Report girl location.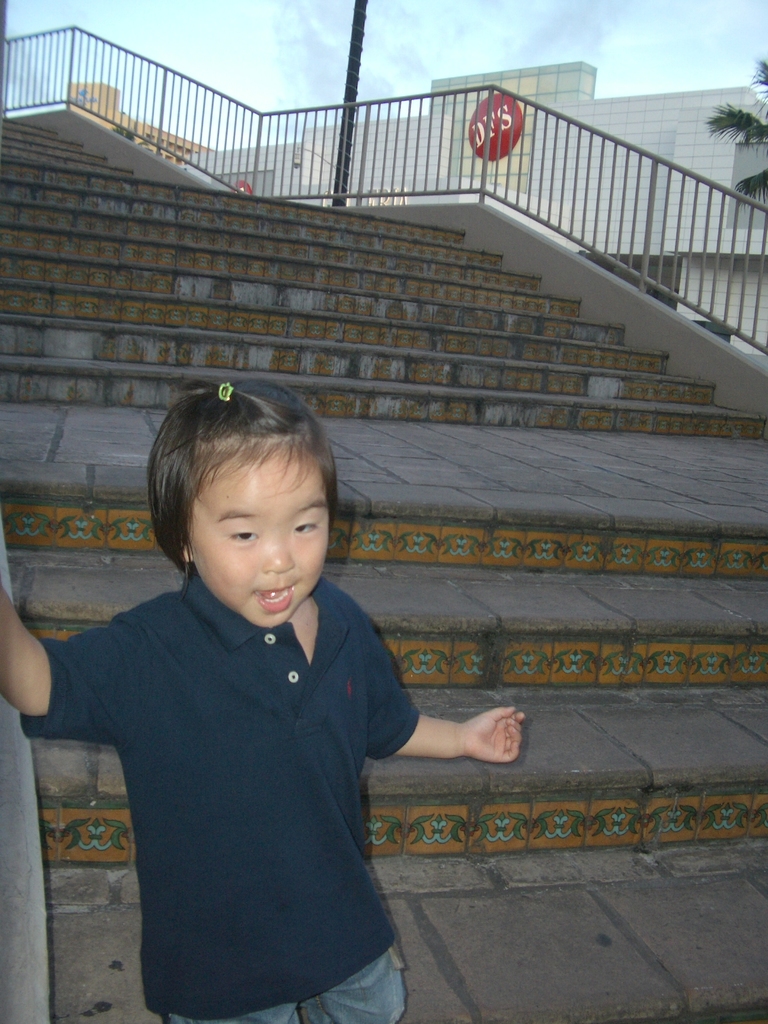
Report: l=0, t=379, r=527, b=1023.
